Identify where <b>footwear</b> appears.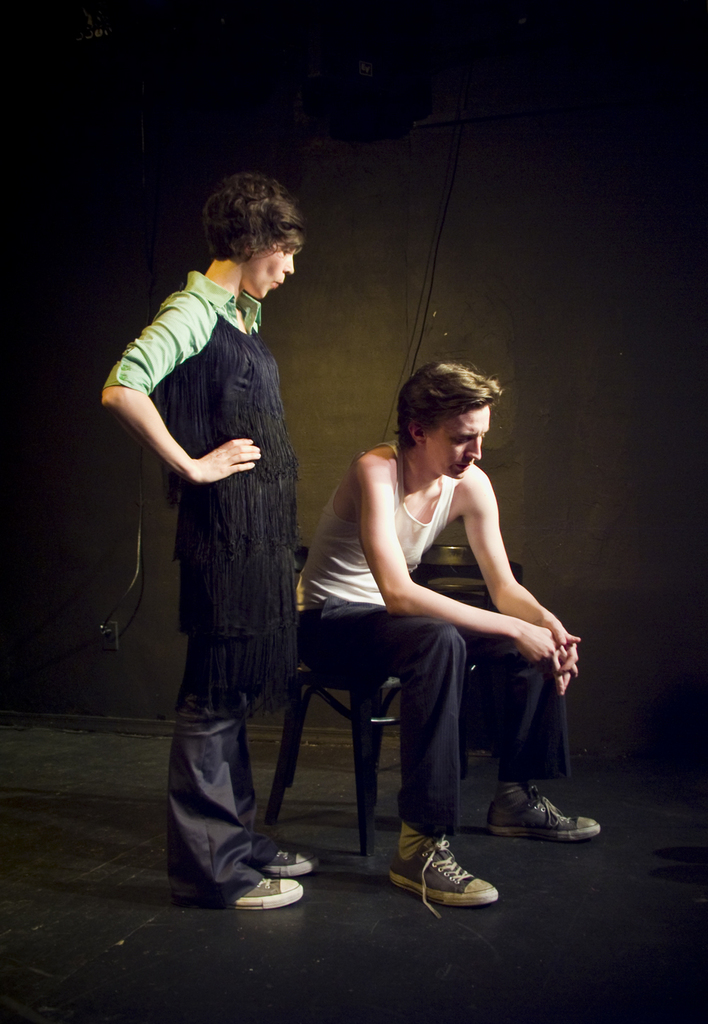
Appears at select_region(204, 862, 312, 911).
